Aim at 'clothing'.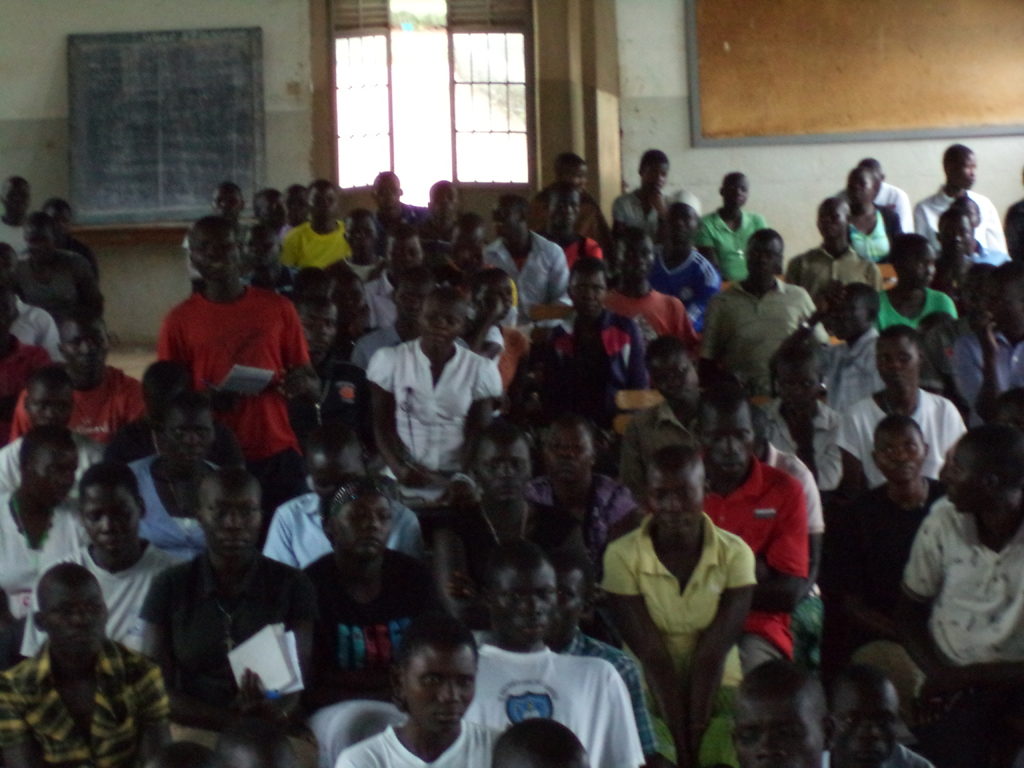
Aimed at rect(599, 509, 756, 767).
